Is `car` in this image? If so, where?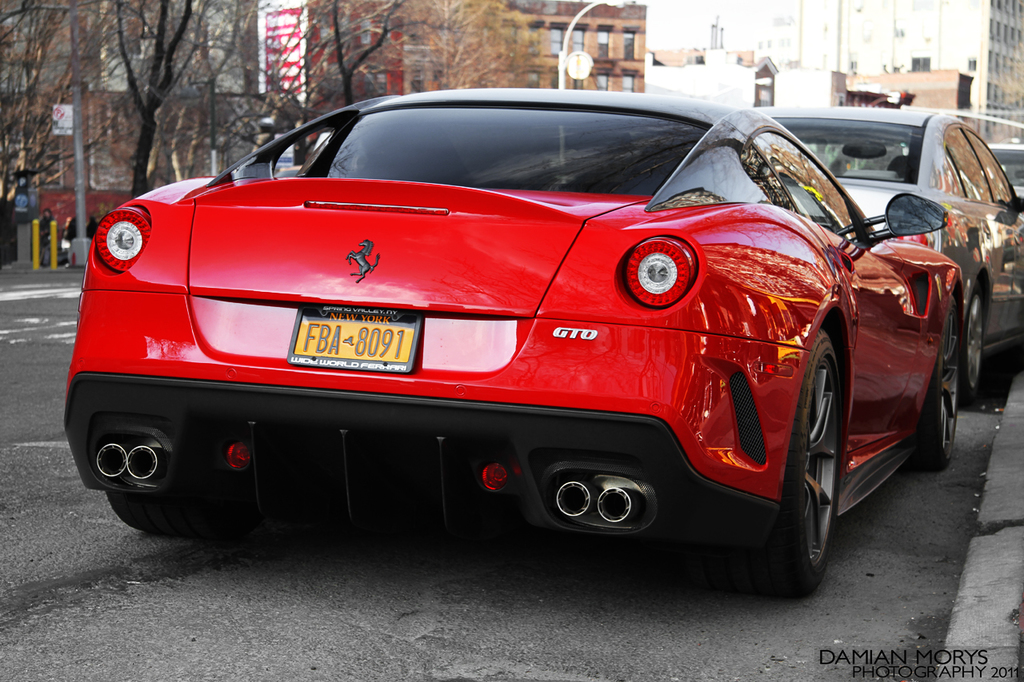
Yes, at {"left": 731, "top": 106, "right": 1023, "bottom": 415}.
